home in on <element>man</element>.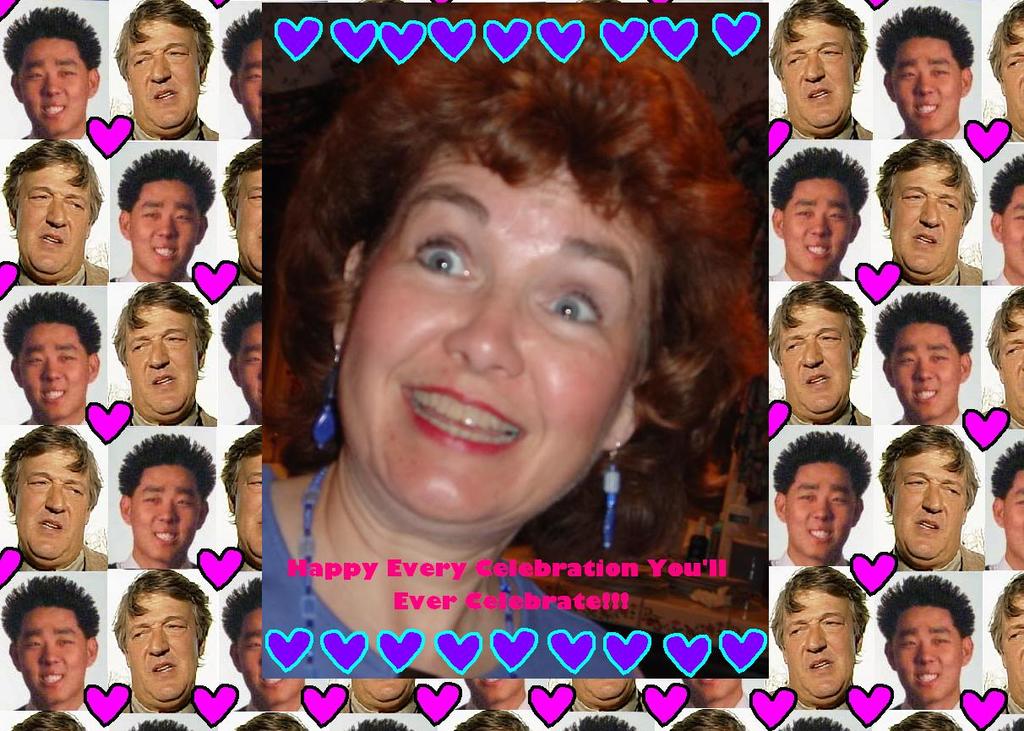
Homed in at bbox=[115, 276, 226, 434].
